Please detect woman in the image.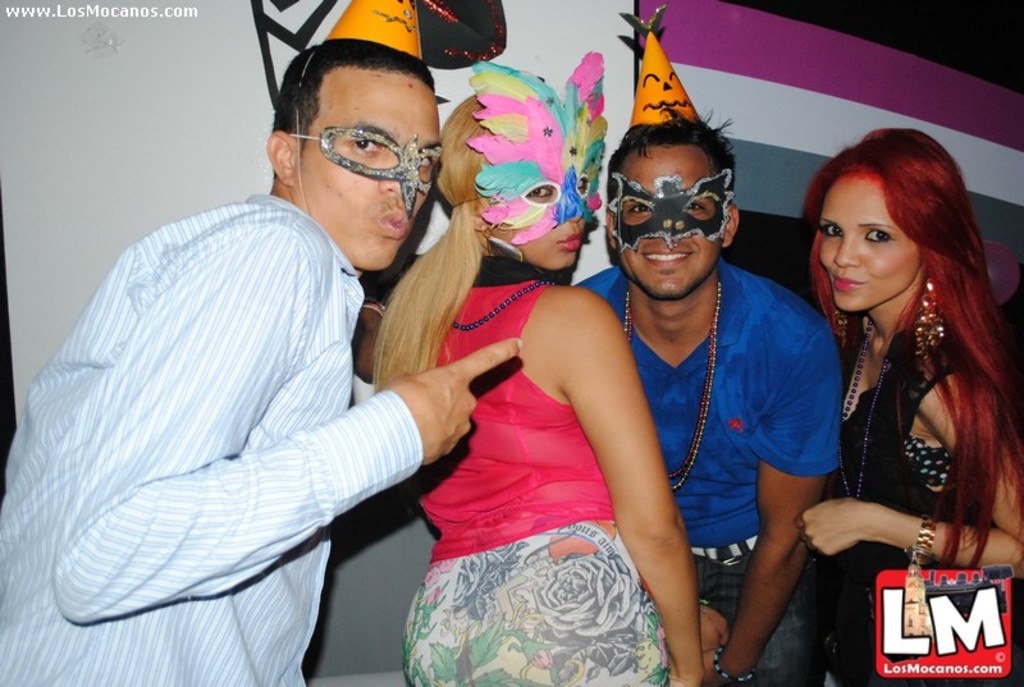
787:119:1015:644.
